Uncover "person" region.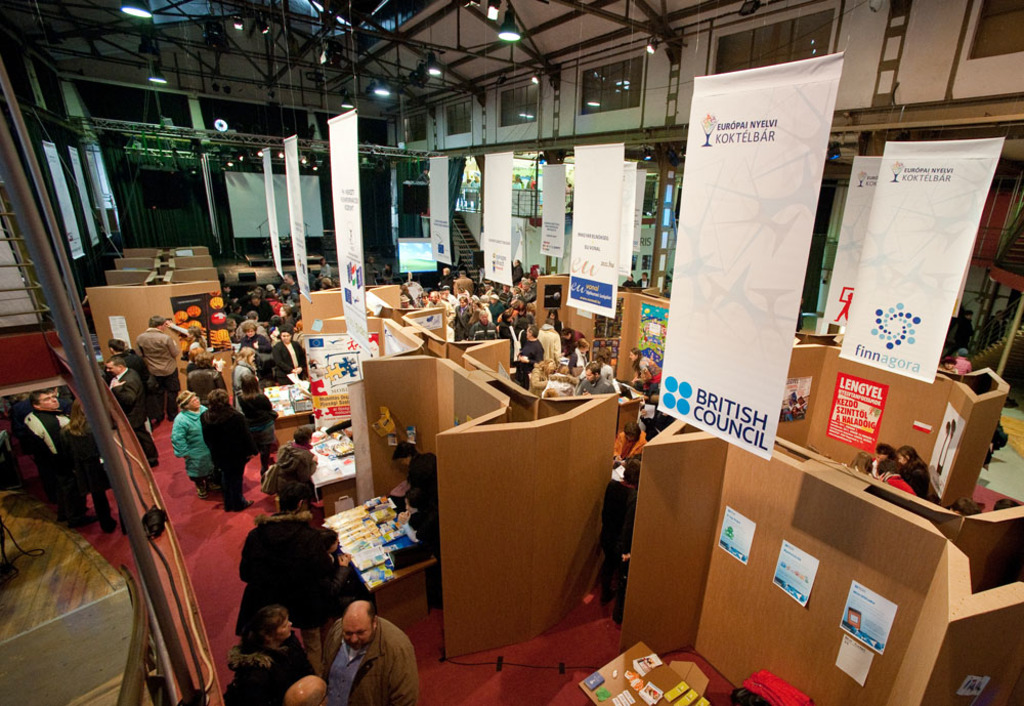
Uncovered: (309,529,362,622).
